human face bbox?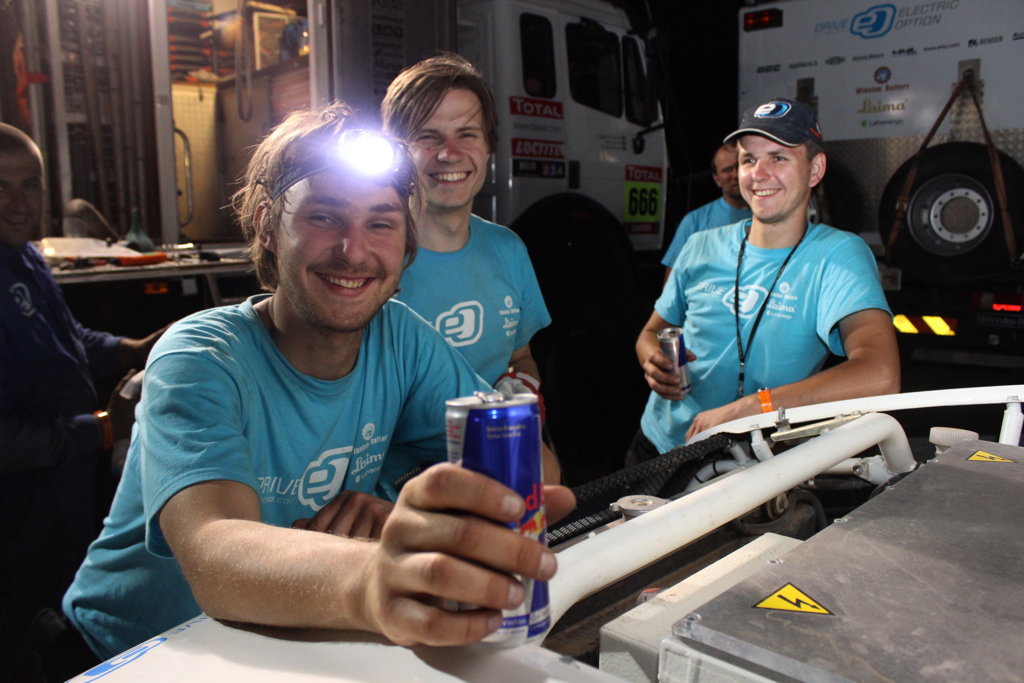
bbox=(0, 149, 45, 247)
